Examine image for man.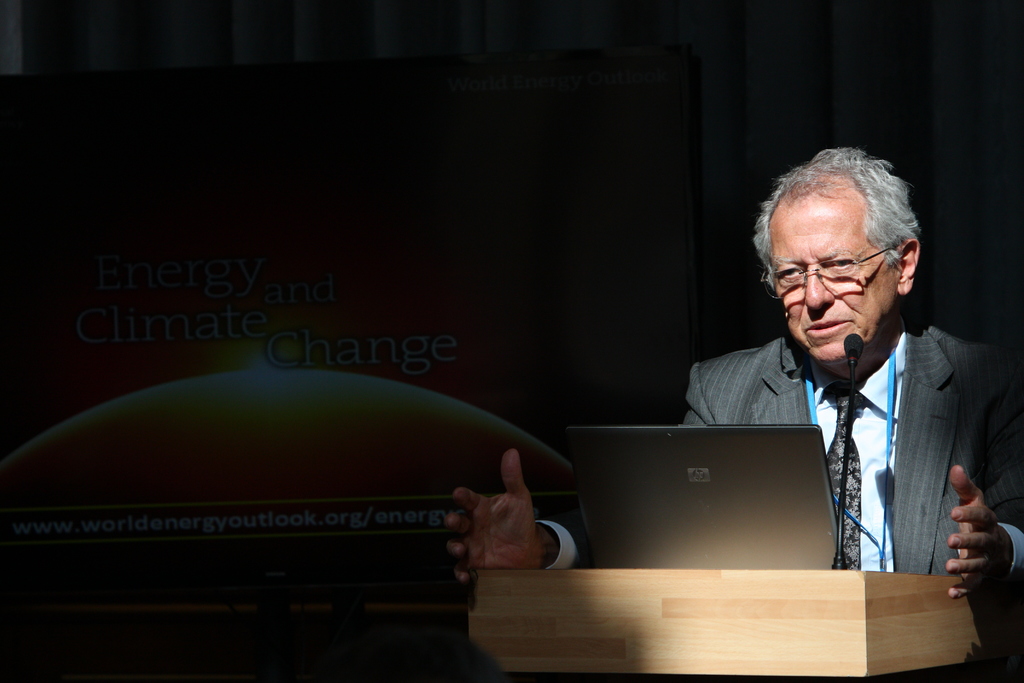
Examination result: (286, 171, 953, 632).
